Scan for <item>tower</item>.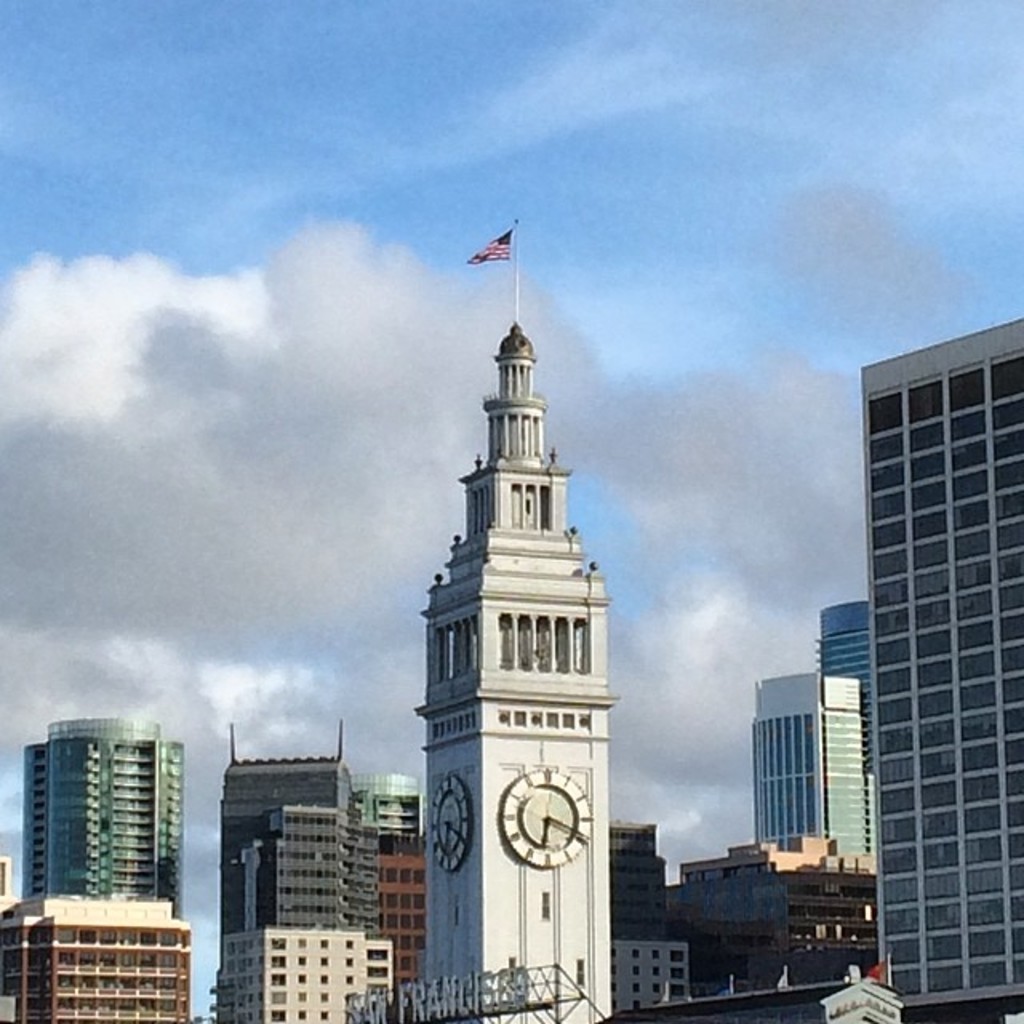
Scan result: (left=0, top=888, right=195, bottom=1021).
